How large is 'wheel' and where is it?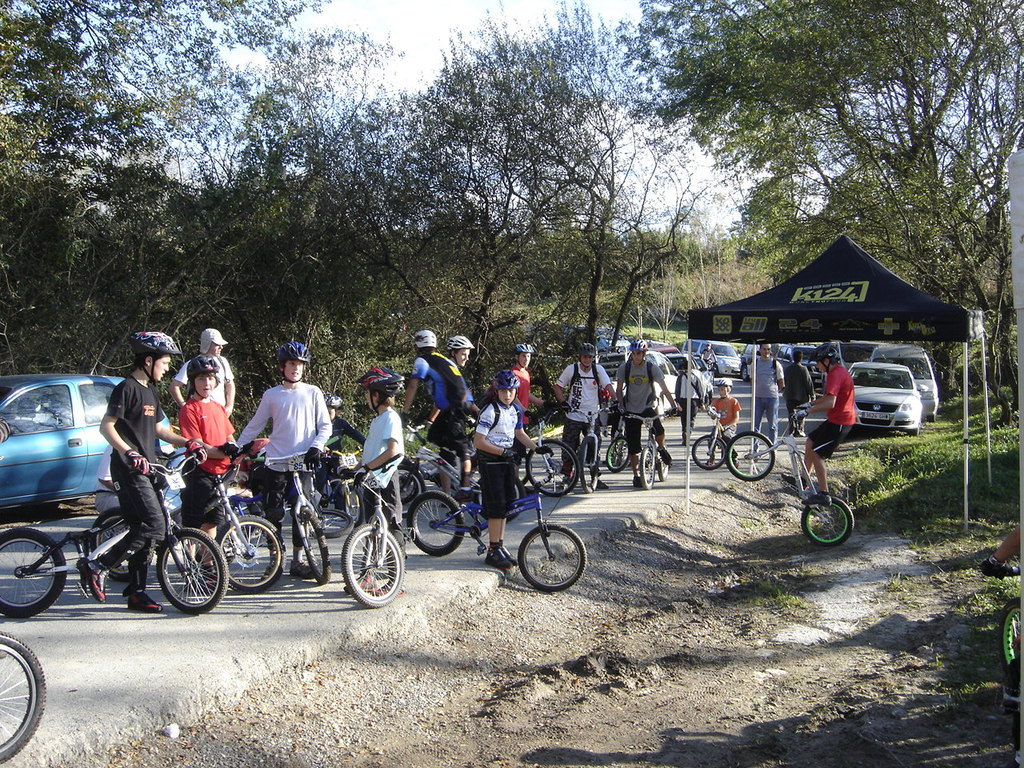
Bounding box: detection(606, 436, 631, 472).
